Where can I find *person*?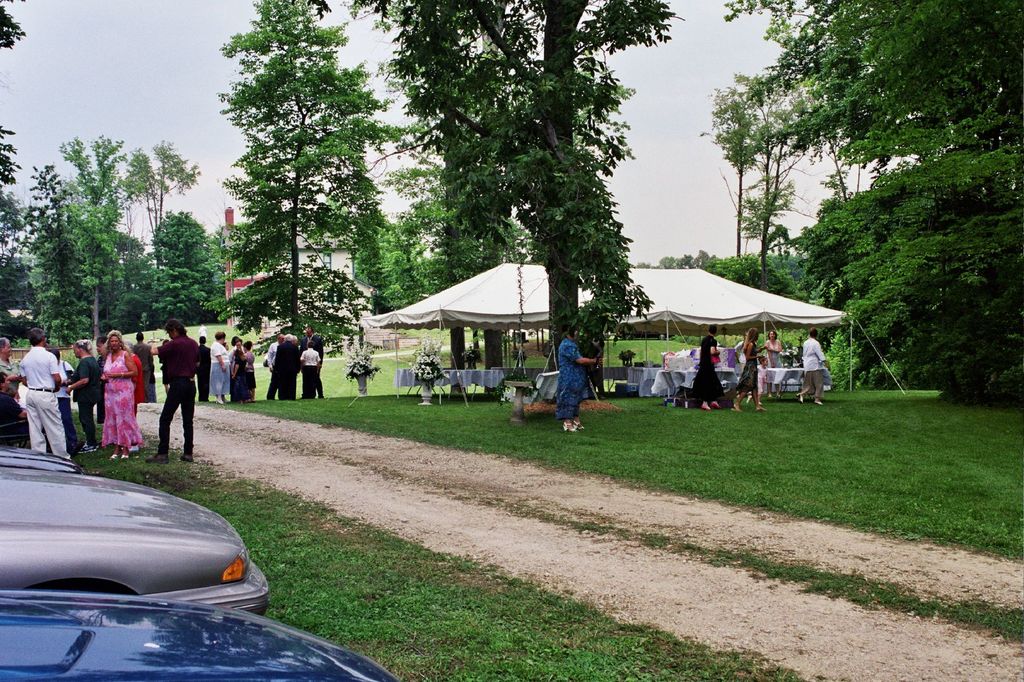
You can find it at (98,333,144,459).
